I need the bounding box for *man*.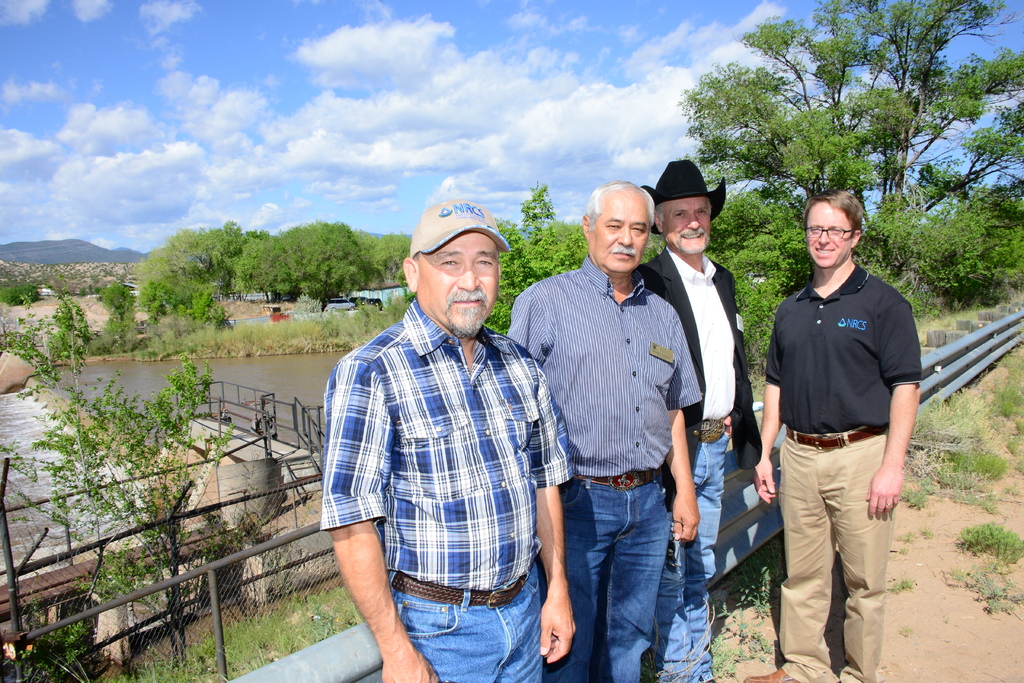
Here it is: 324 146 542 682.
